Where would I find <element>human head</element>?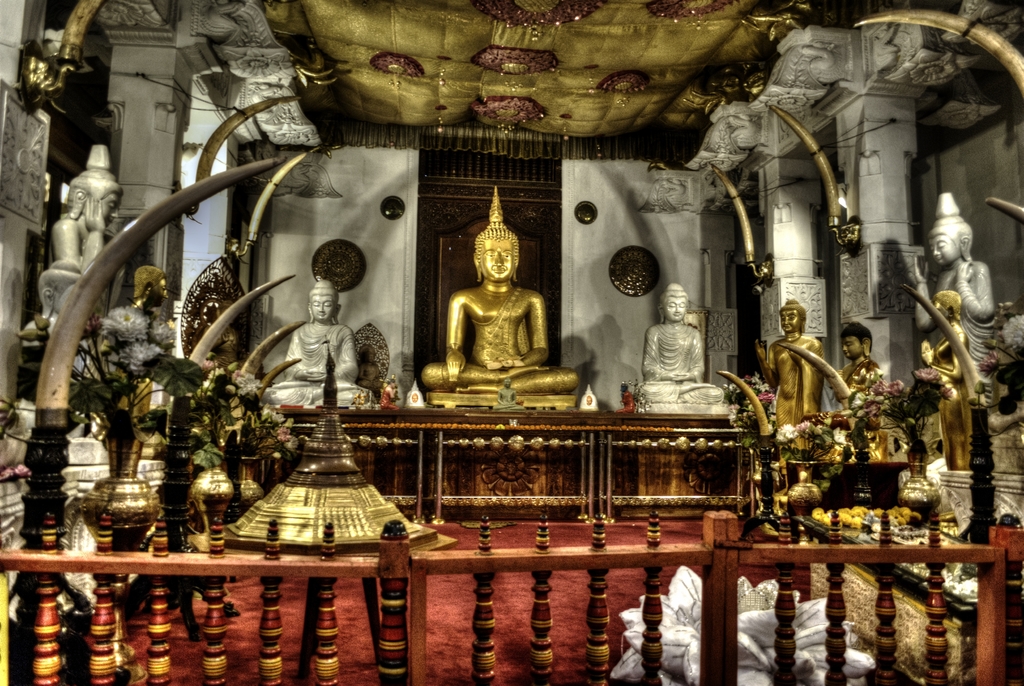
At left=479, top=234, right=516, bottom=284.
